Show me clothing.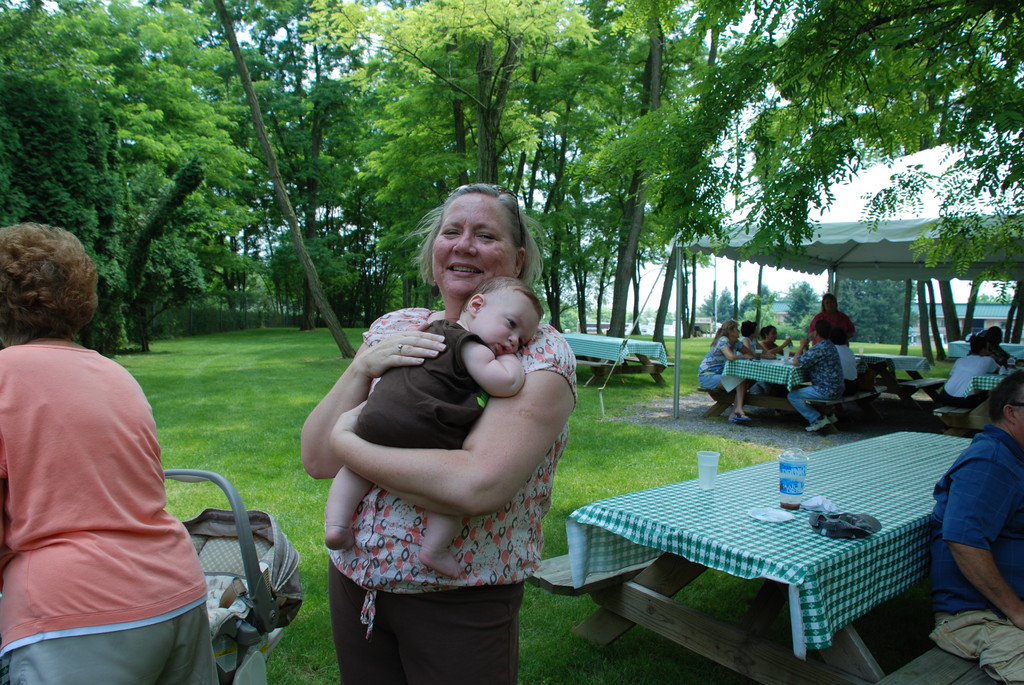
clothing is here: (359,318,493,445).
